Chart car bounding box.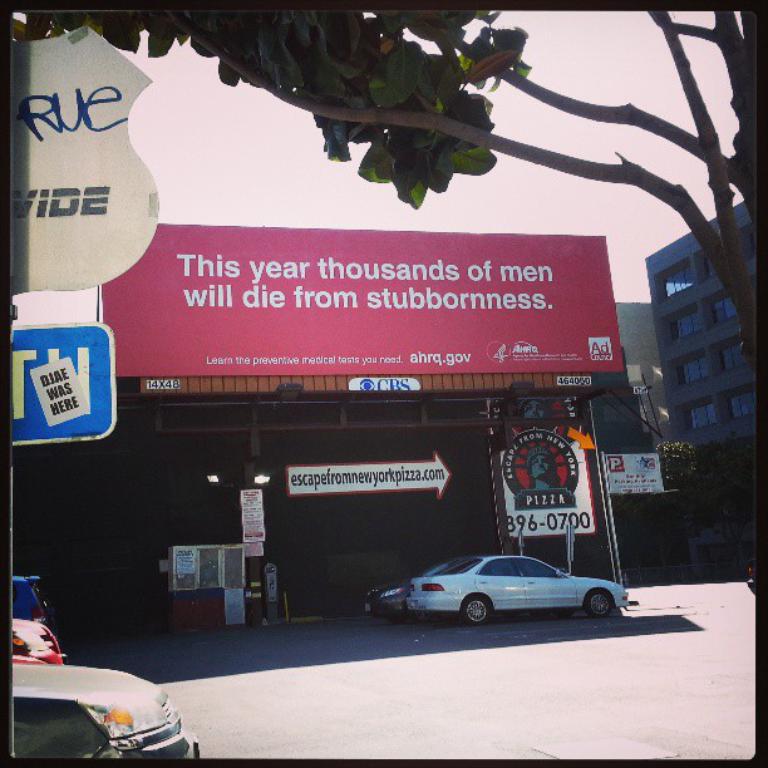
Charted: 369:550:641:631.
